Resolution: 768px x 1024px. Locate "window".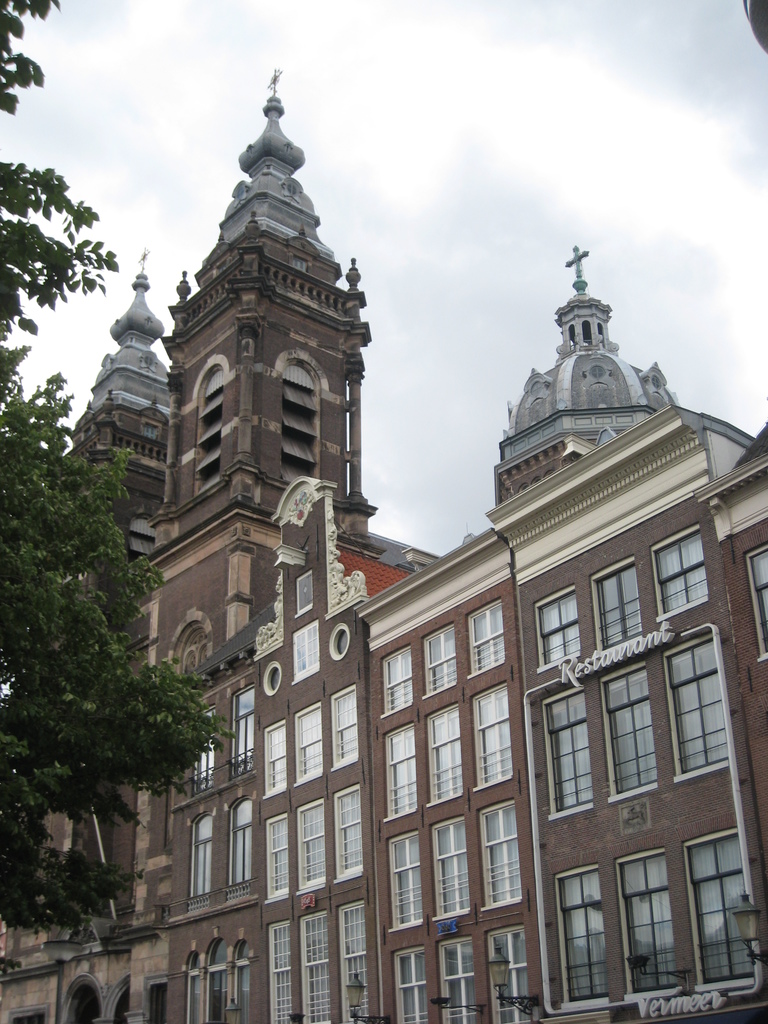
crop(387, 833, 423, 927).
